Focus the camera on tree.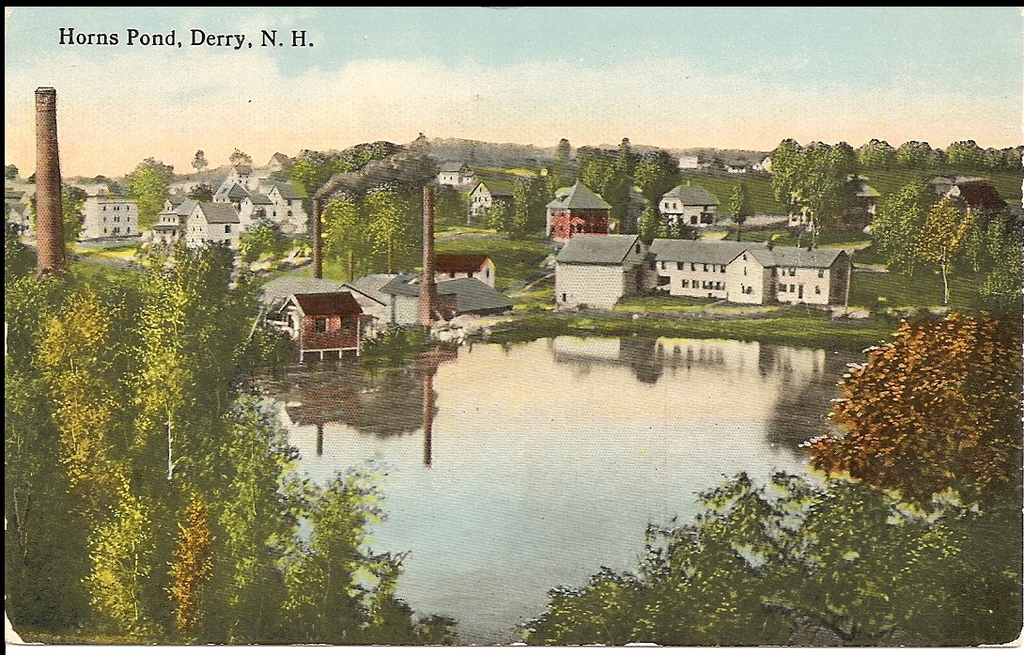
Focus region: <bbox>767, 127, 802, 204</bbox>.
